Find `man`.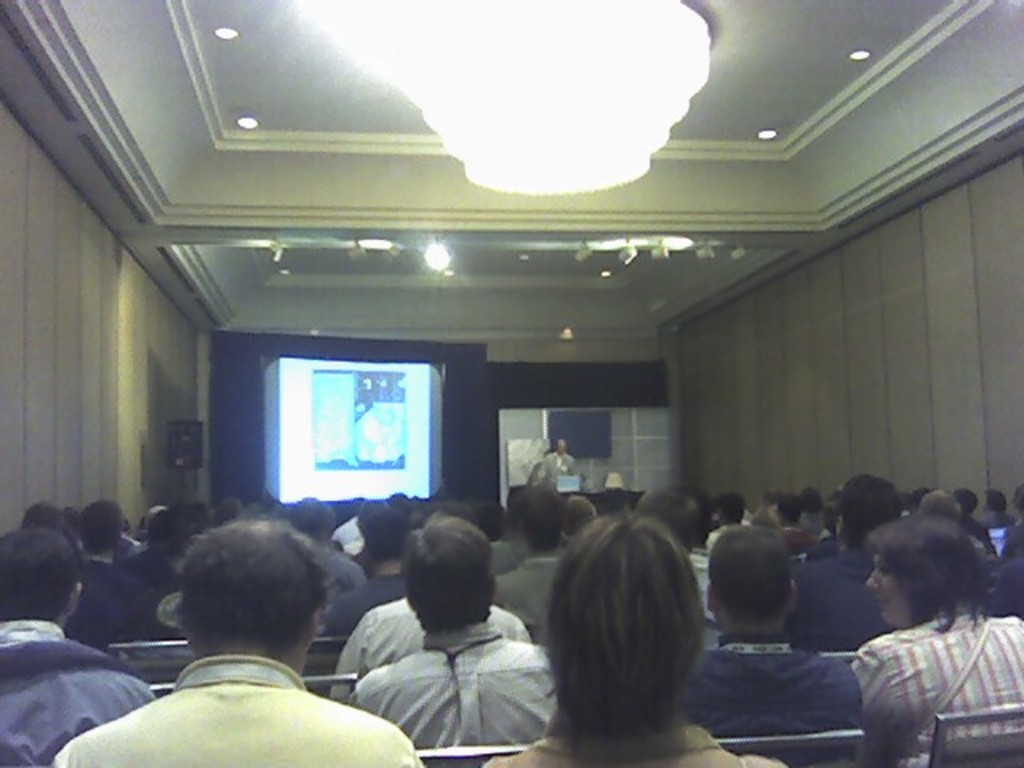
box=[54, 533, 427, 766].
